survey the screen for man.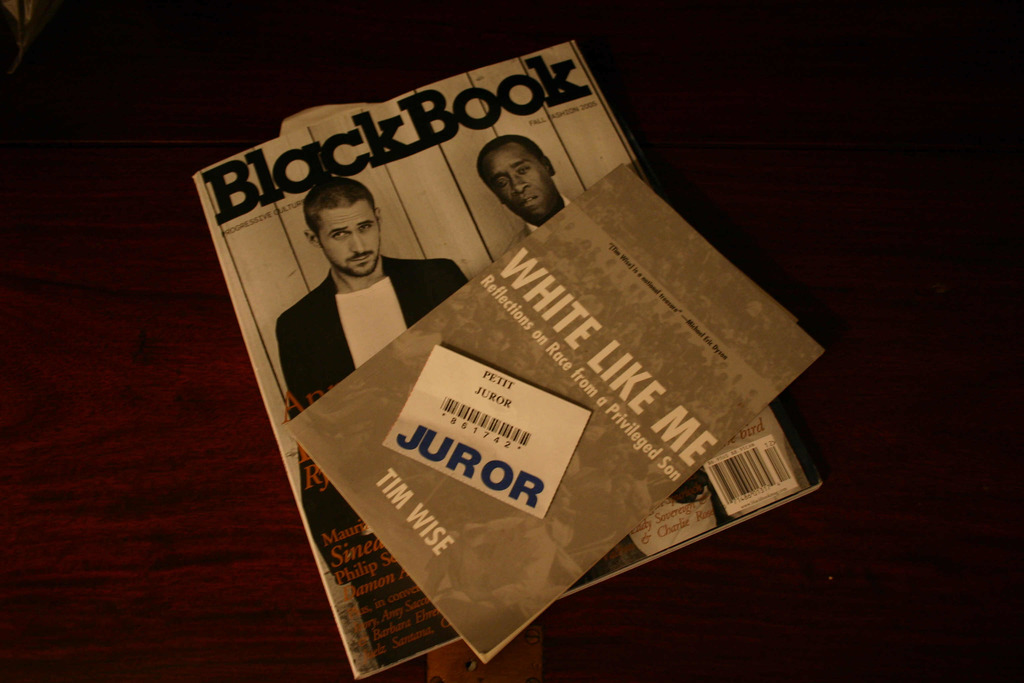
Survey found: Rect(300, 176, 612, 670).
